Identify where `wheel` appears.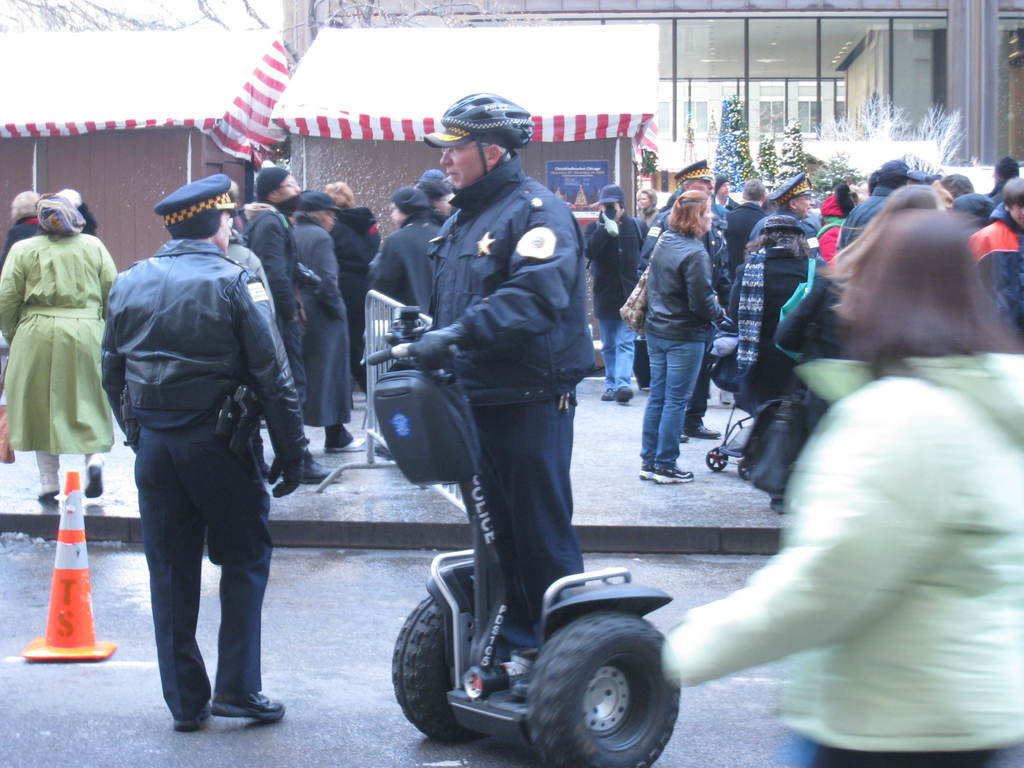
Appears at x1=396 y1=588 x2=495 y2=740.
